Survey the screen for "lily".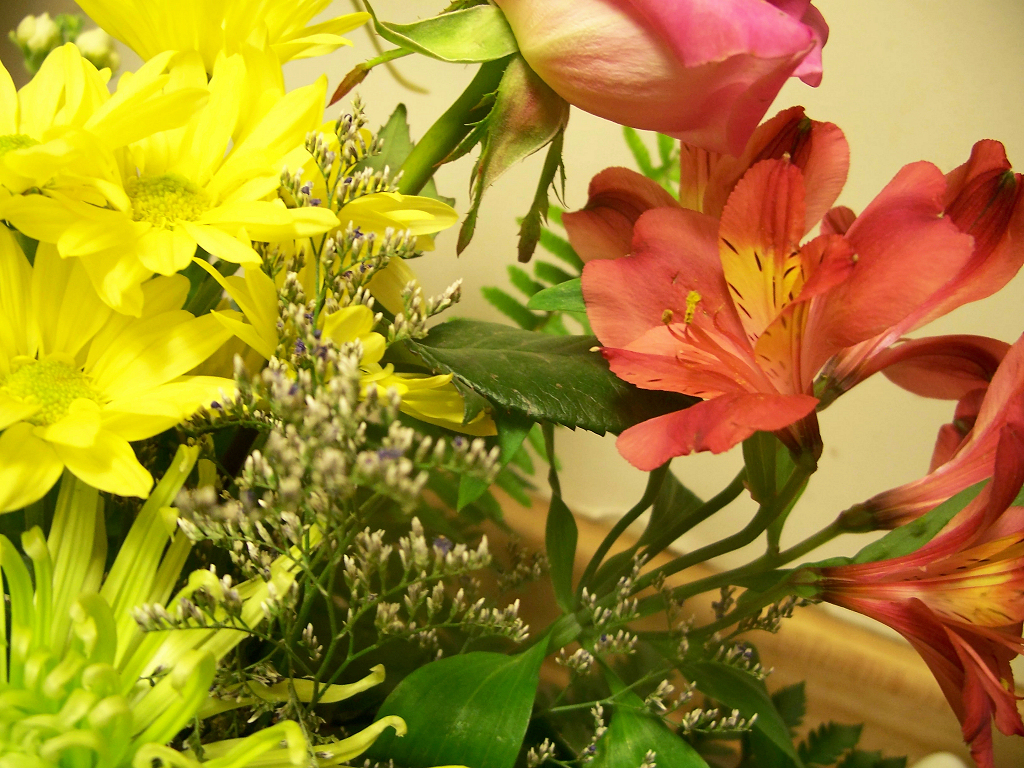
Survey found: 558/100/1023/466.
